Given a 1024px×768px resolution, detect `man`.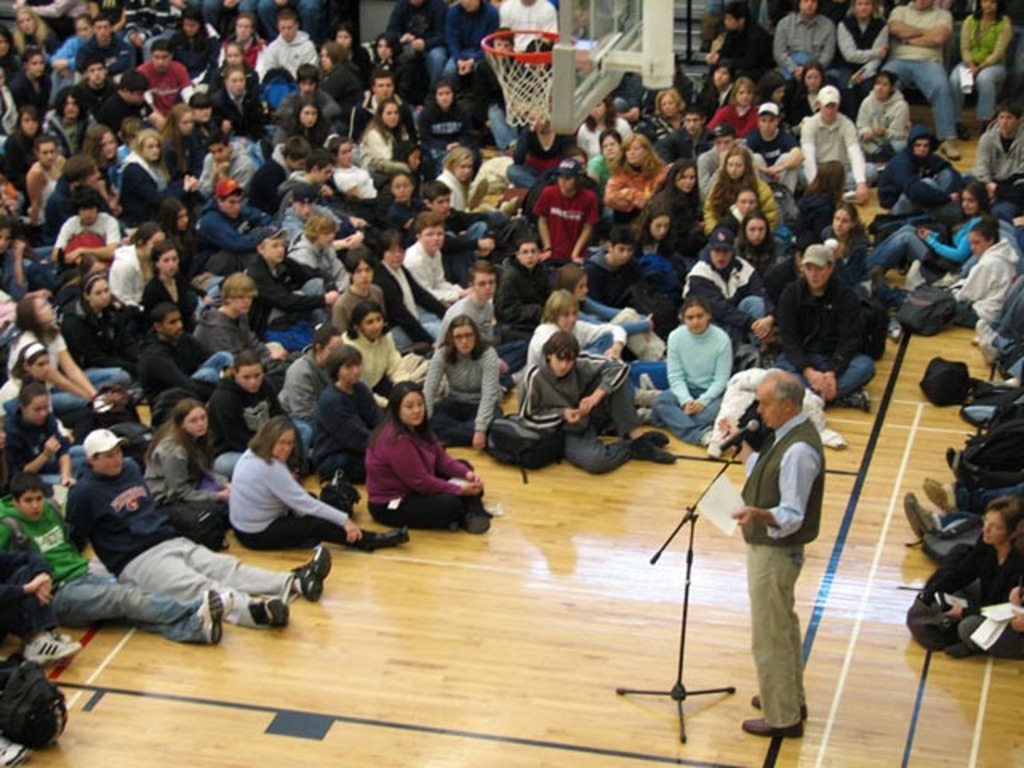
208/64/269/138.
